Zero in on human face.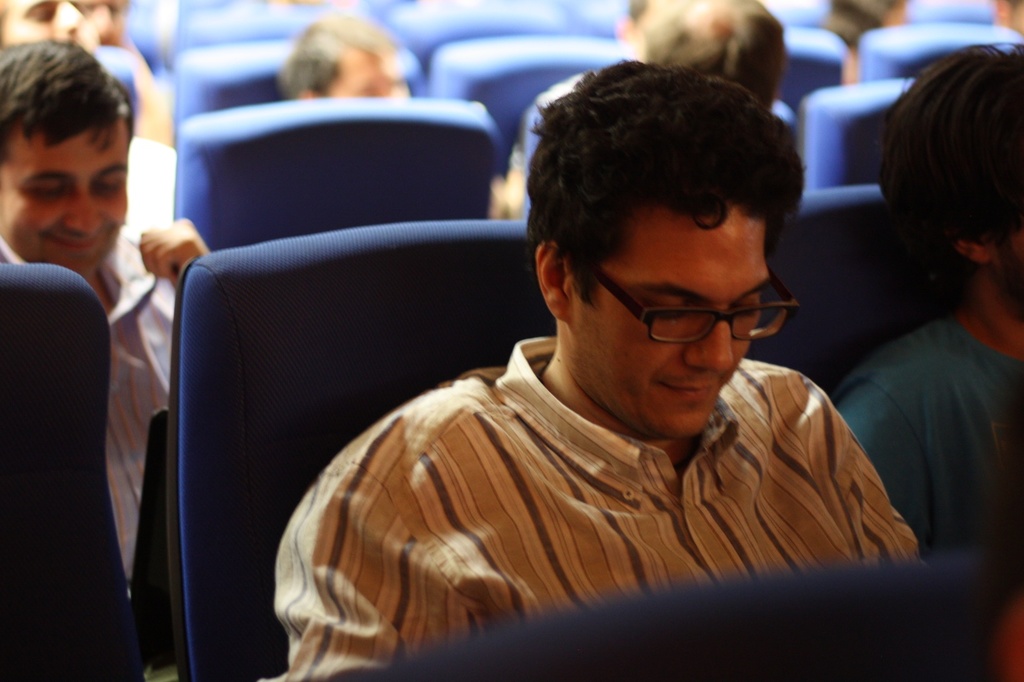
Zeroed in: locate(0, 0, 82, 45).
